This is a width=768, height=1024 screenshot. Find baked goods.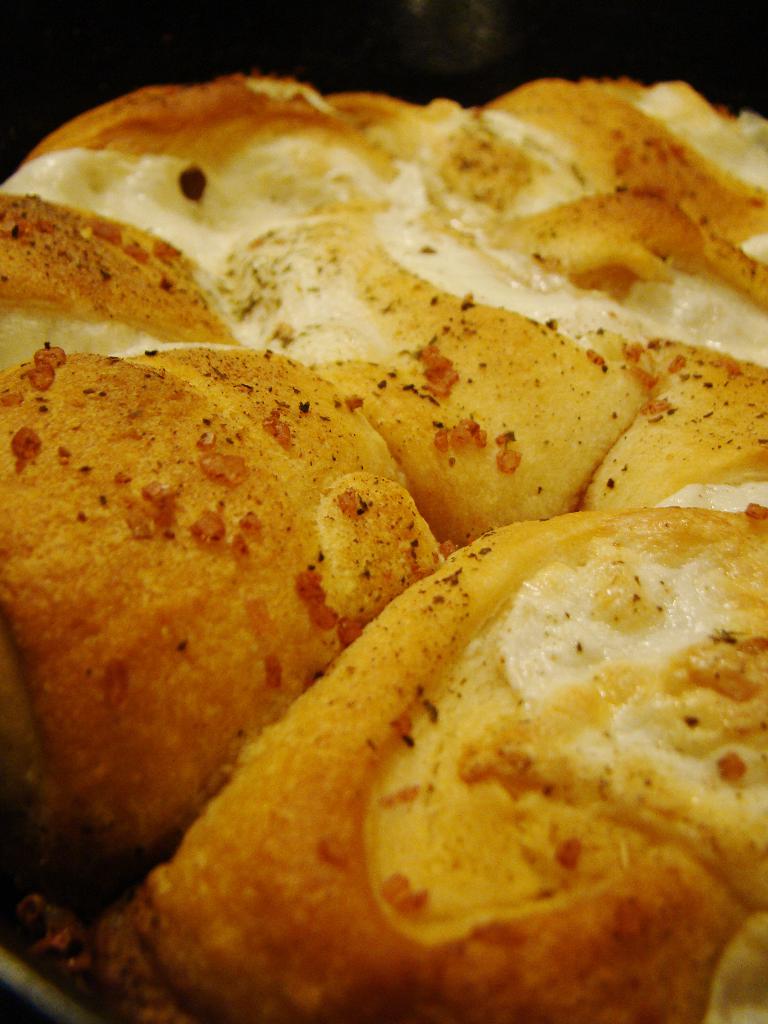
Bounding box: {"left": 24, "top": 138, "right": 767, "bottom": 1013}.
